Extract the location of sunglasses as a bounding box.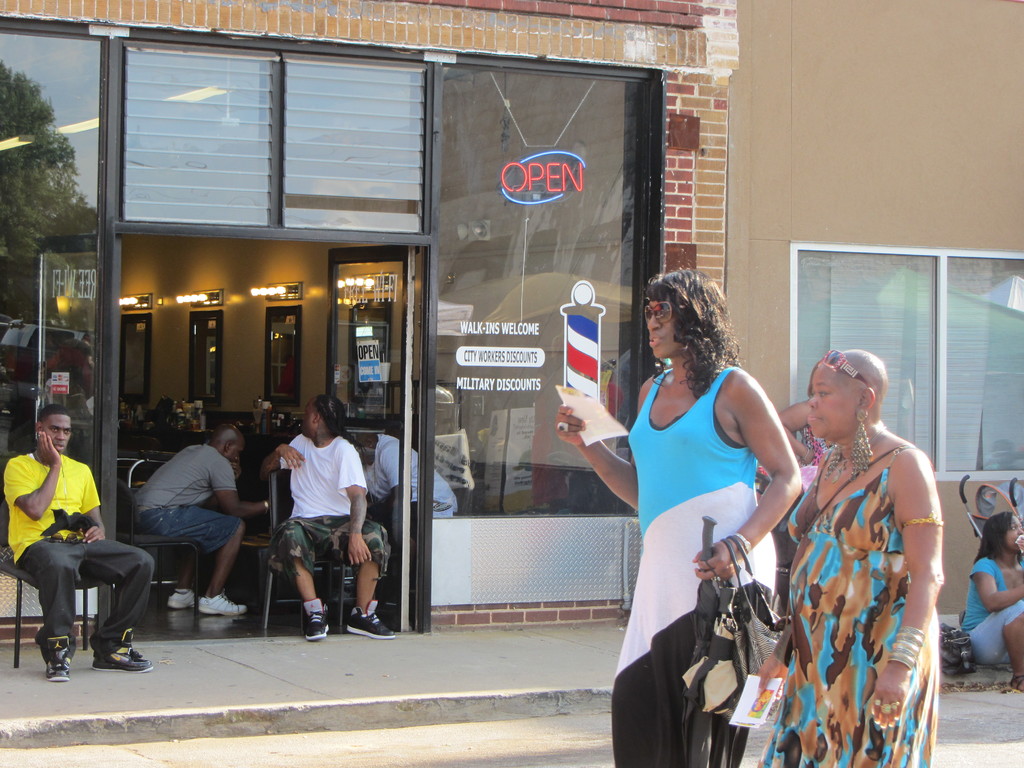
641 303 673 322.
